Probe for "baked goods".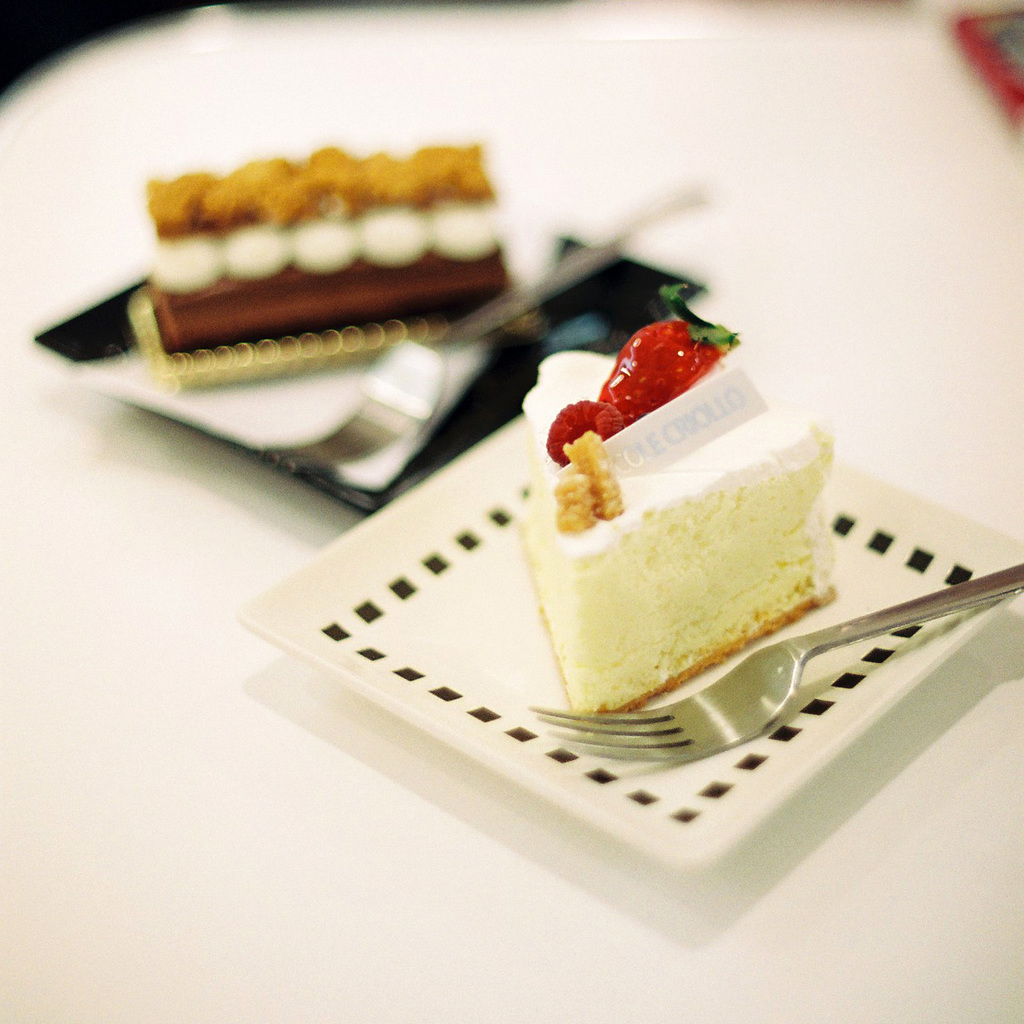
Probe result: locate(524, 320, 838, 718).
